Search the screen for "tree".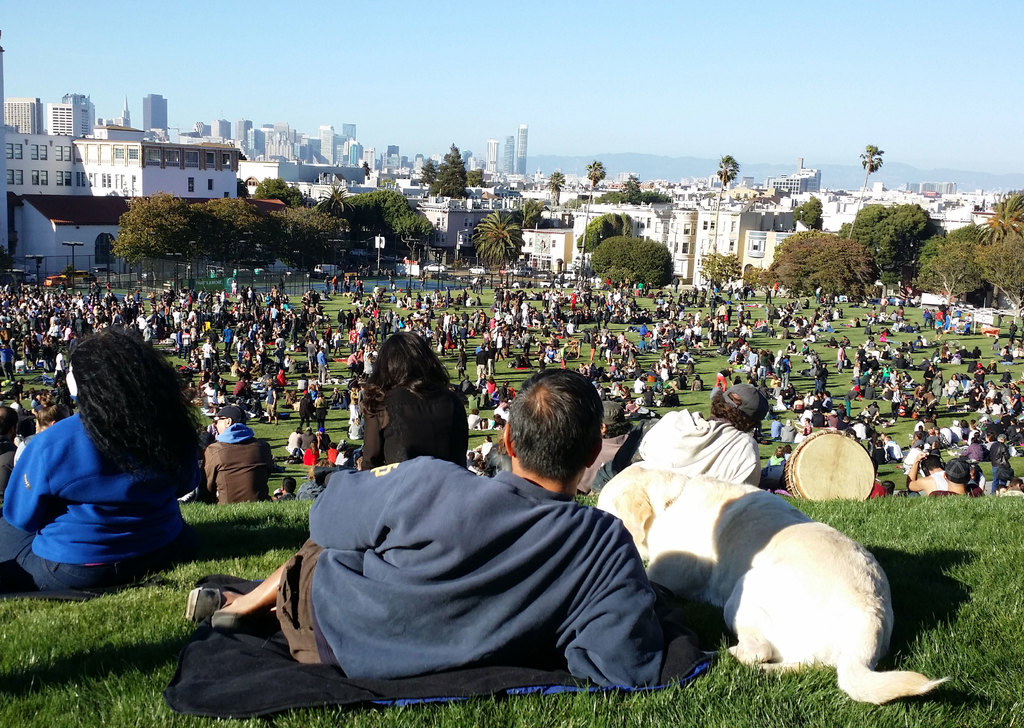
Found at (x1=413, y1=160, x2=440, y2=195).
